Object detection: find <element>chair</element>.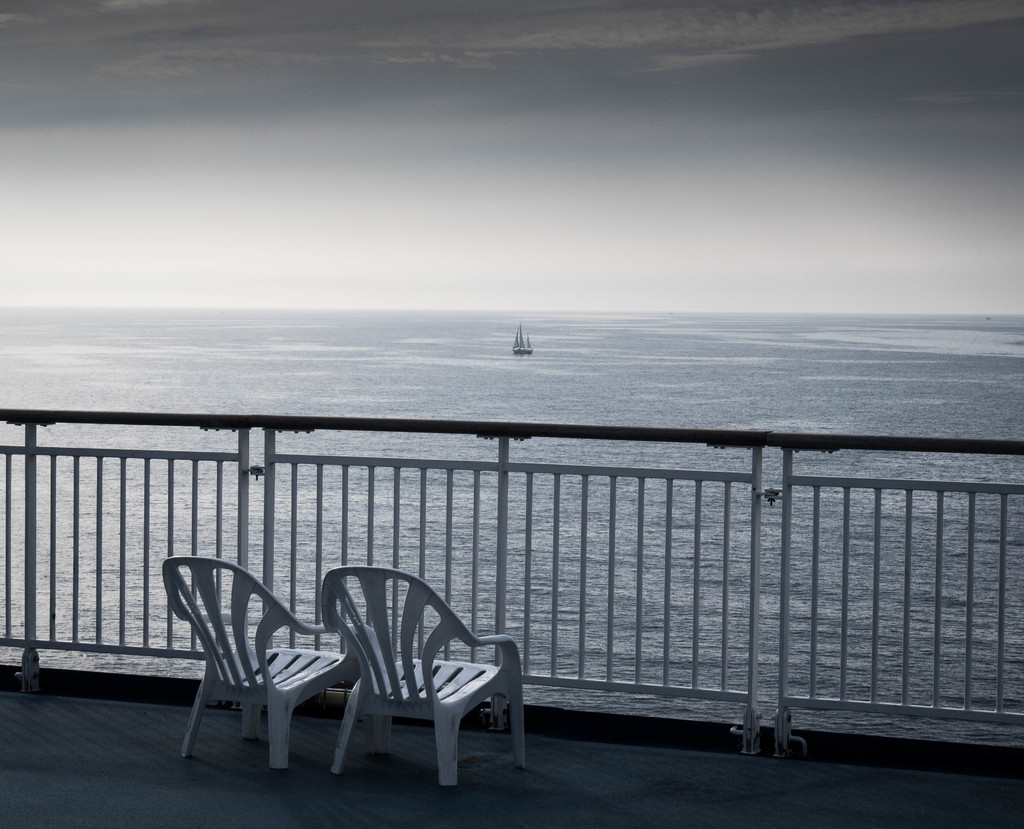
x1=175, y1=561, x2=345, y2=809.
